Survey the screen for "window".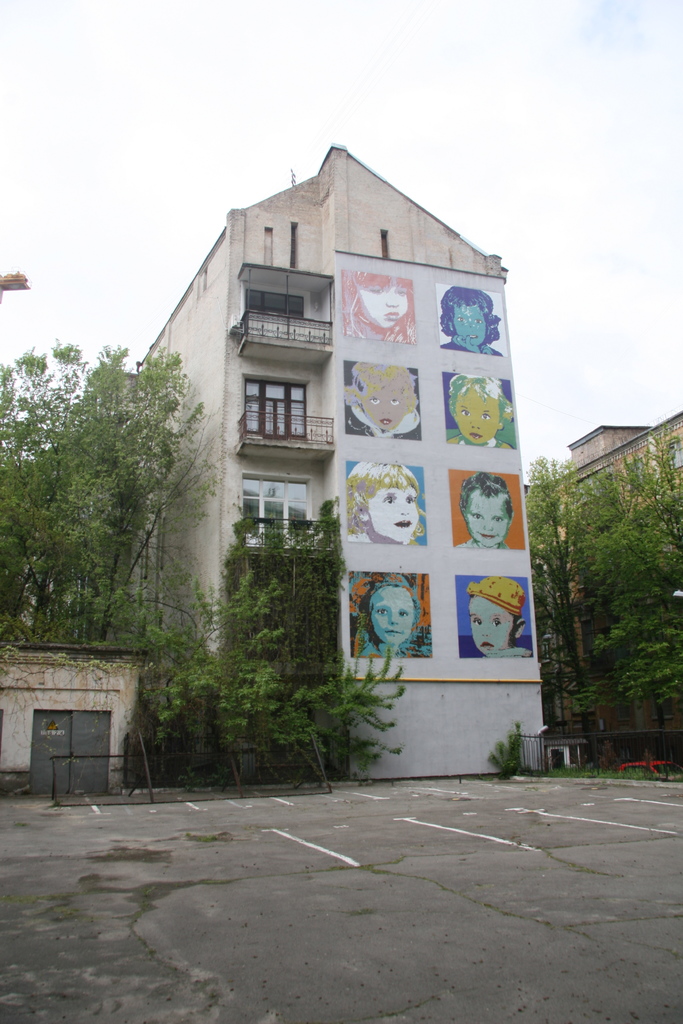
Survey found: box(238, 471, 313, 538).
